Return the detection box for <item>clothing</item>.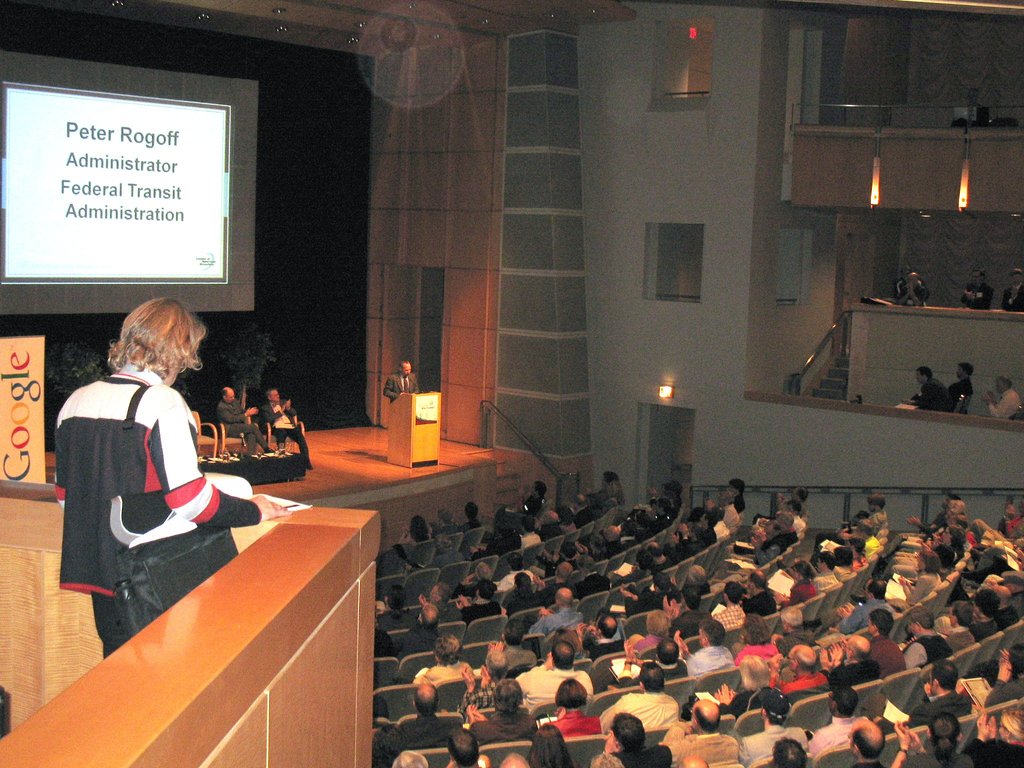
l=411, t=627, r=447, b=654.
